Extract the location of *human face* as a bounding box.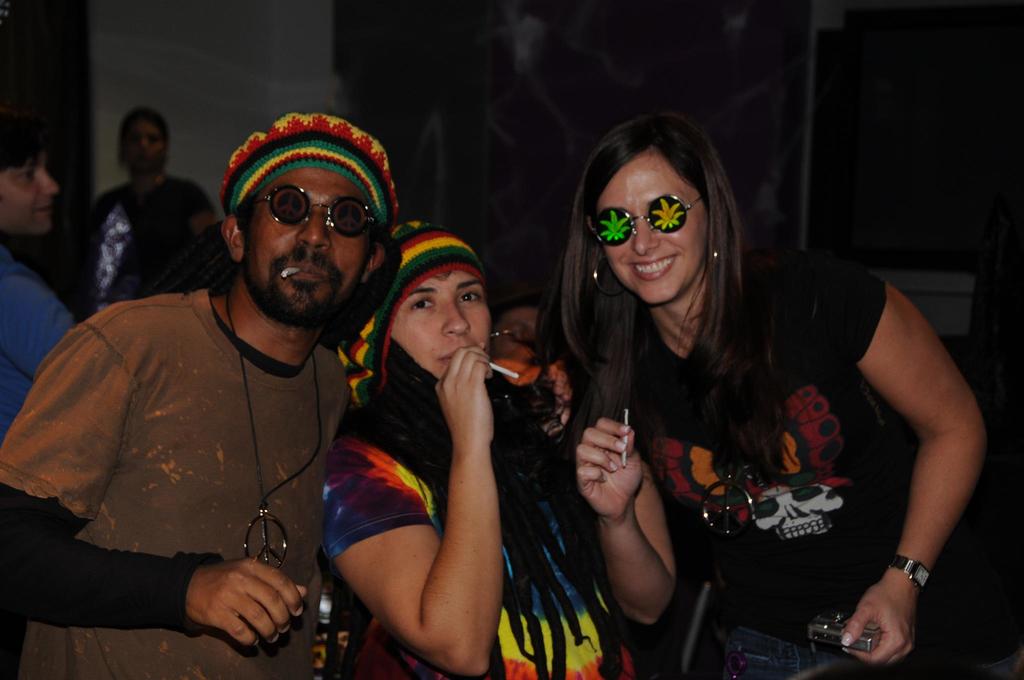
x1=385, y1=275, x2=492, y2=376.
